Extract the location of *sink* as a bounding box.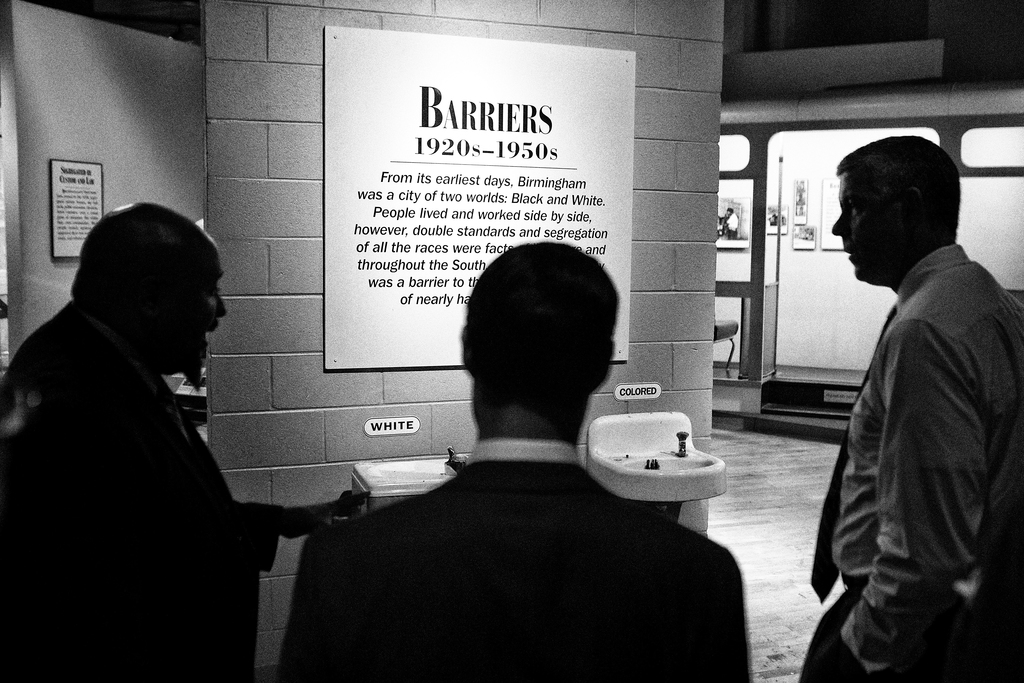
<box>584,411,729,505</box>.
